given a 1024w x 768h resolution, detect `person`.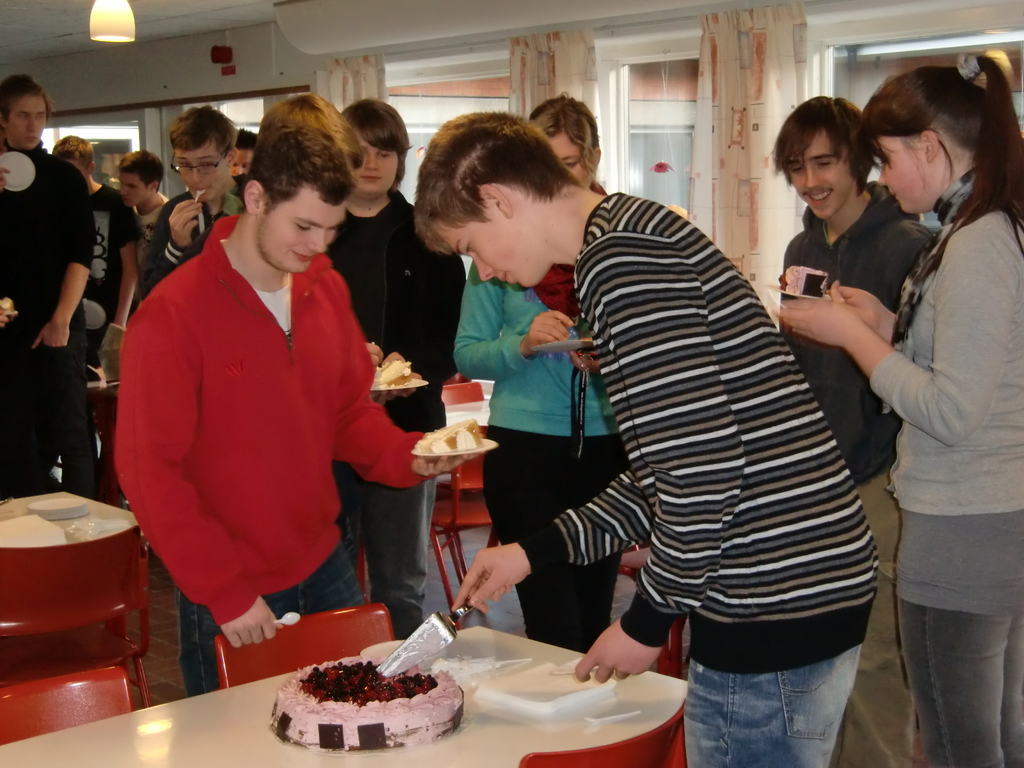
(118,120,466,696).
